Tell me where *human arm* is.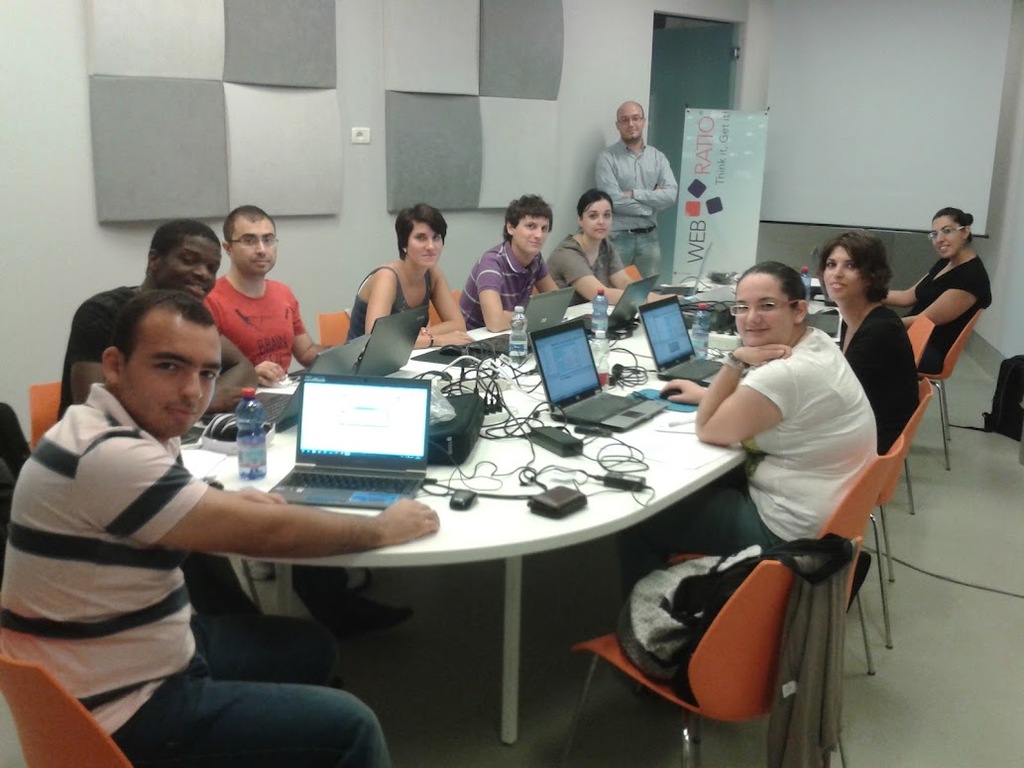
*human arm* is at crop(535, 256, 570, 302).
